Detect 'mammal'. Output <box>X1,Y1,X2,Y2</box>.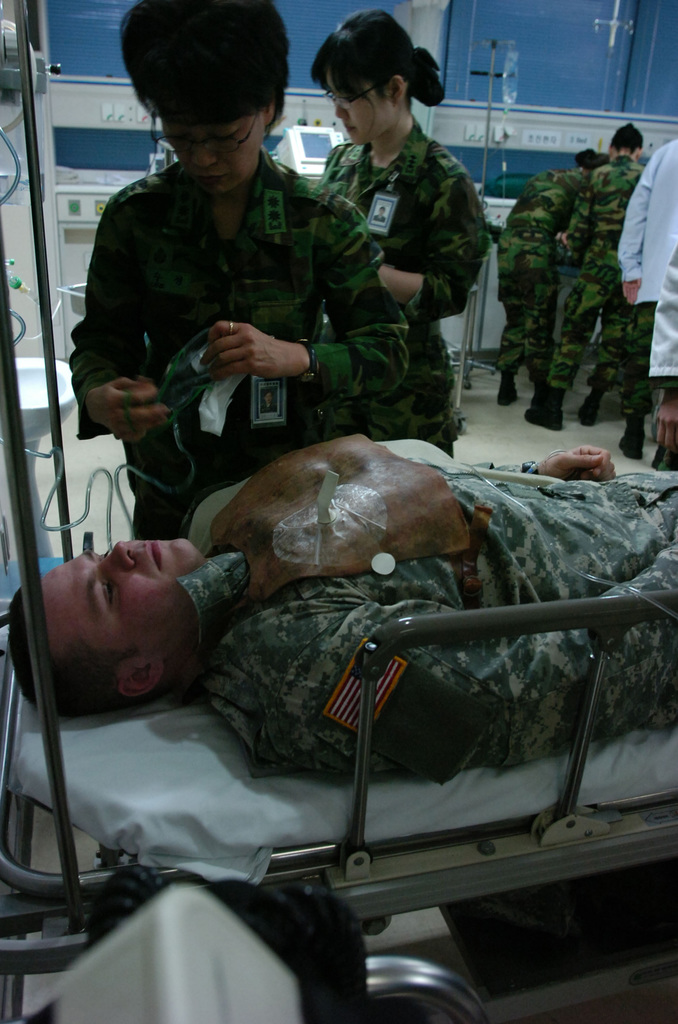
<box>56,49,387,476</box>.
